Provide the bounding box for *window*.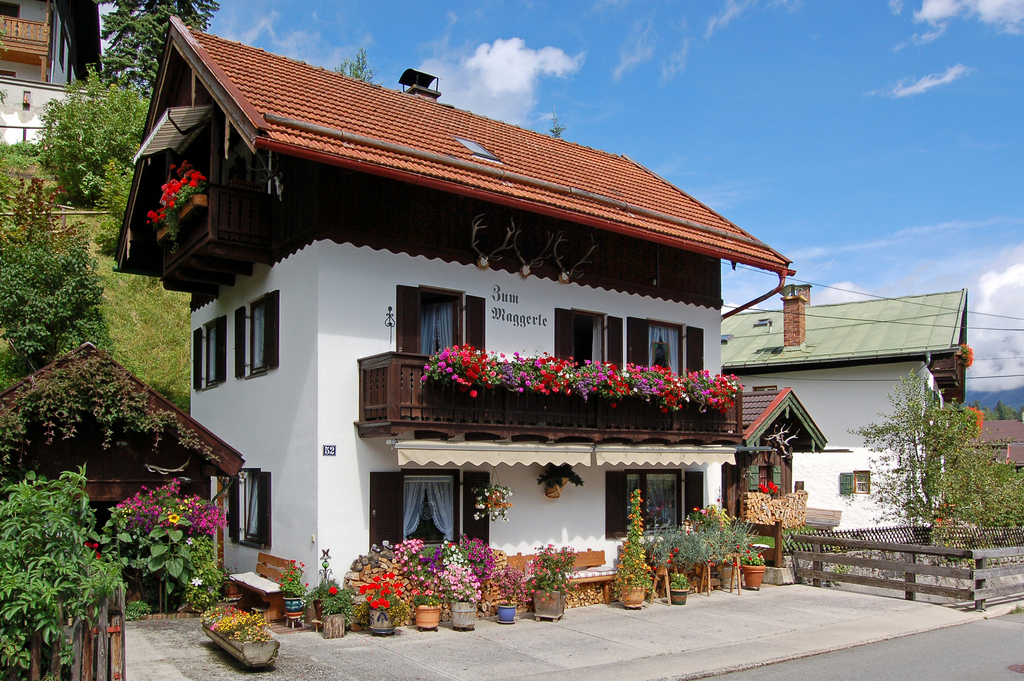
[603, 466, 716, 537].
